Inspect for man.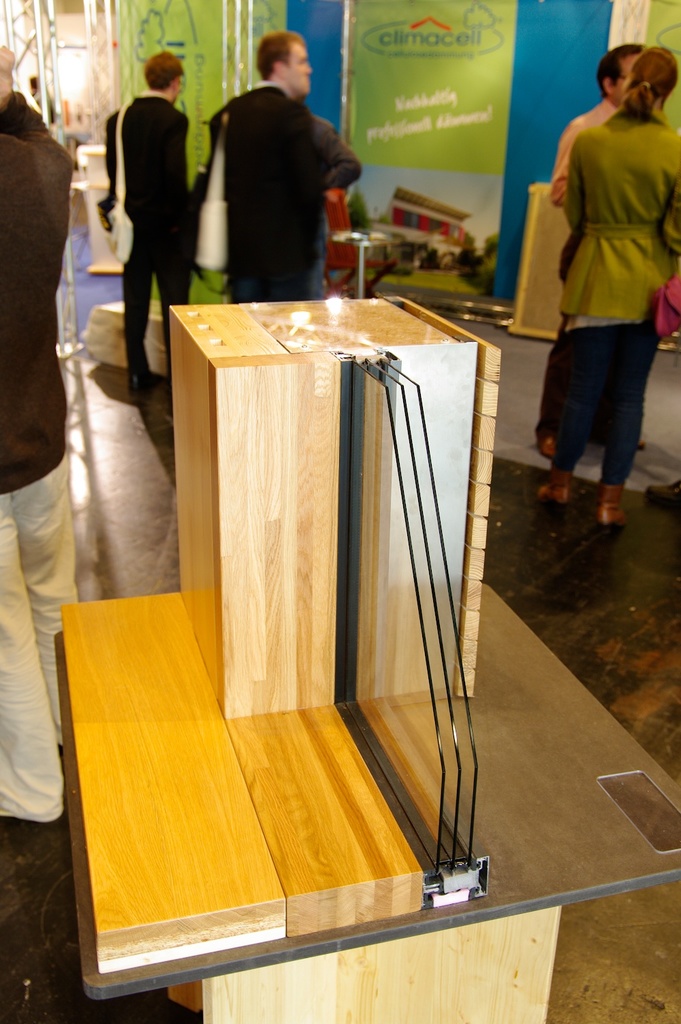
Inspection: bbox(0, 35, 84, 818).
